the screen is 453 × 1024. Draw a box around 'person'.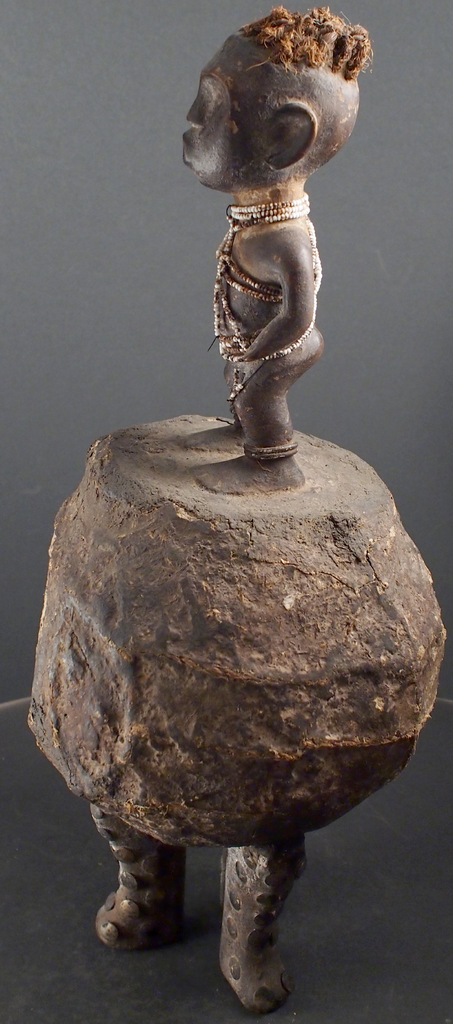
region(181, 4, 370, 495).
